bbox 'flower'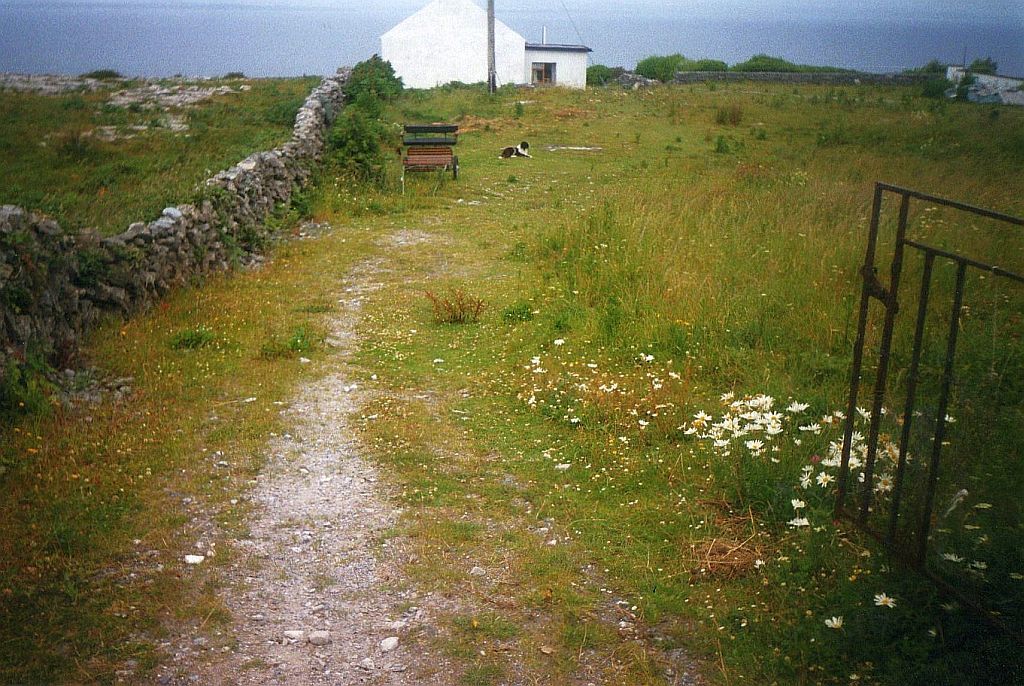
(792, 497, 805, 513)
